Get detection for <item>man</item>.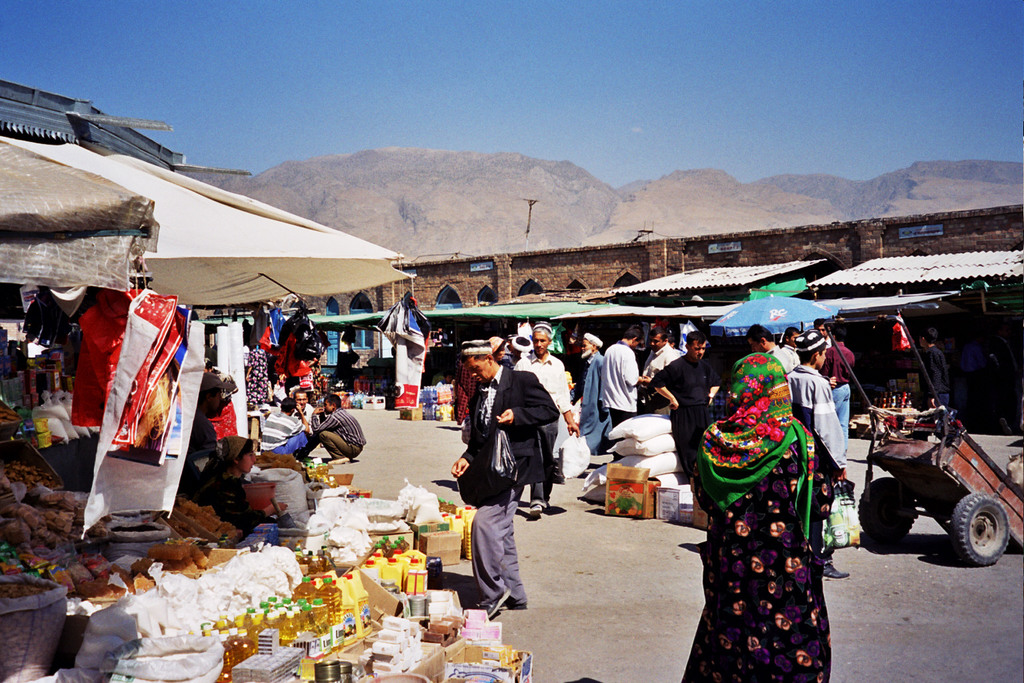
Detection: <bbox>597, 321, 643, 450</bbox>.
